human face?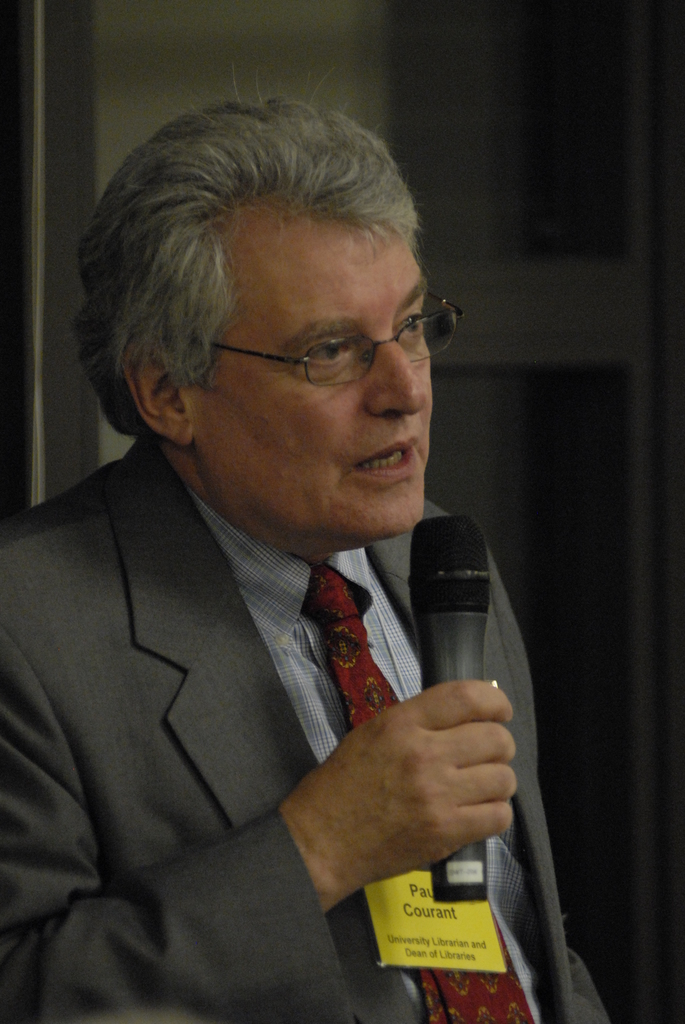
171 195 454 553
